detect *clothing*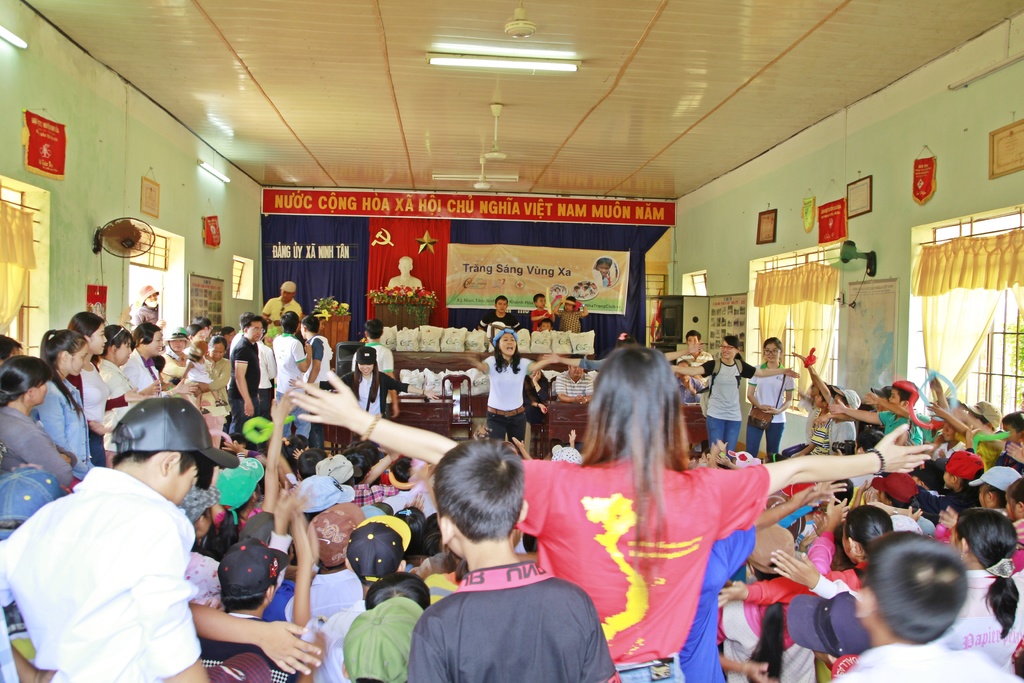
box=[929, 568, 1023, 677]
